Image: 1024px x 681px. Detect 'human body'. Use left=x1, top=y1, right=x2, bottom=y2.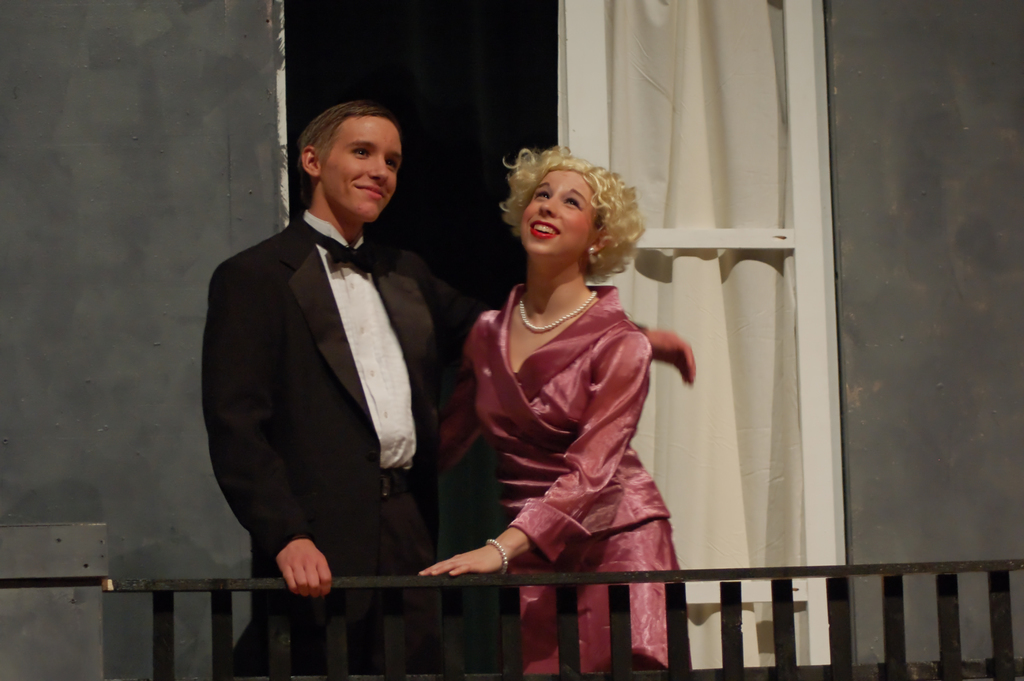
left=201, top=97, right=691, bottom=680.
